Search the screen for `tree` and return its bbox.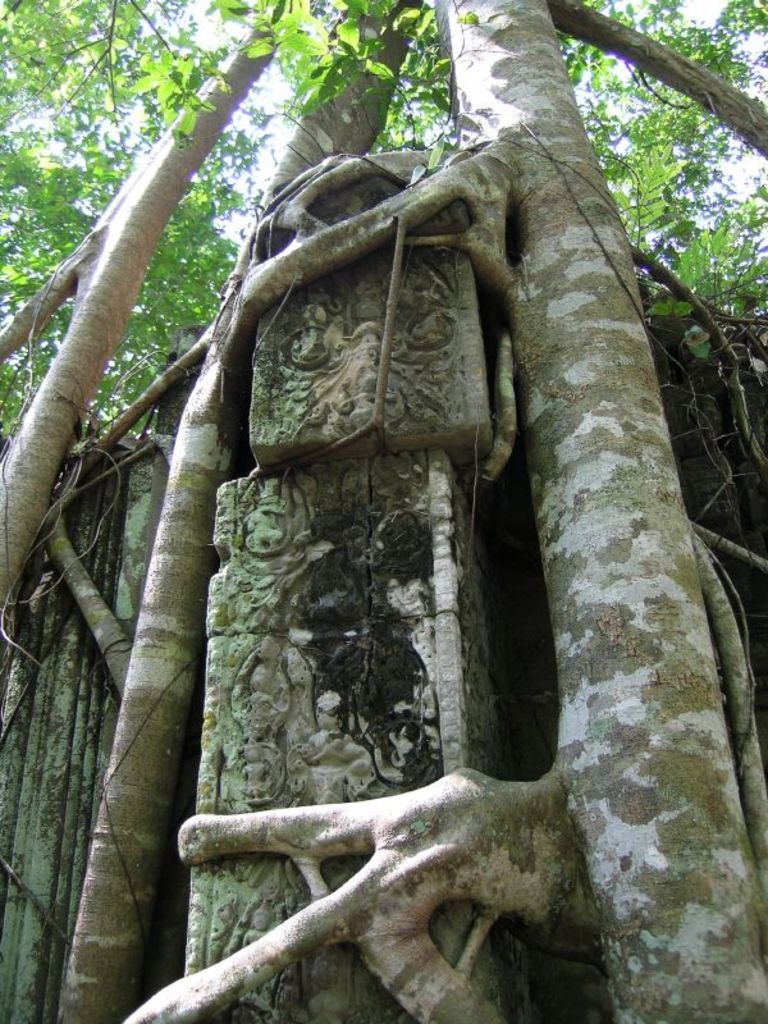
Found: [60, 20, 758, 996].
